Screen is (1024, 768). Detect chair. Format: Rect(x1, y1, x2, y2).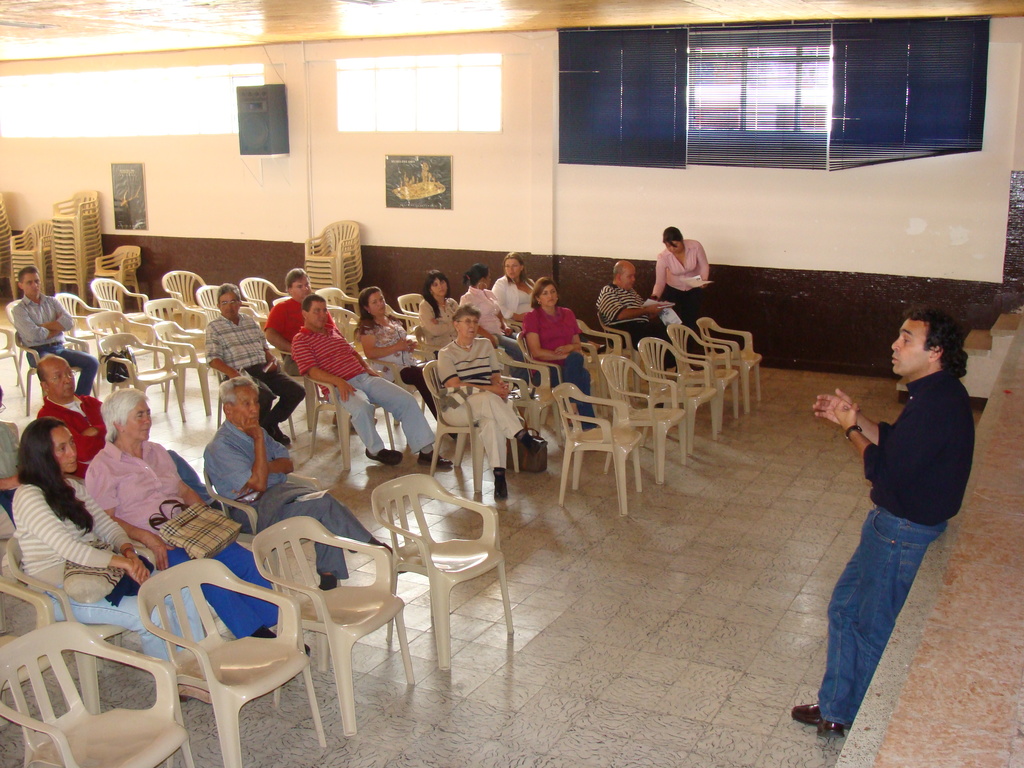
Rect(593, 309, 643, 371).
